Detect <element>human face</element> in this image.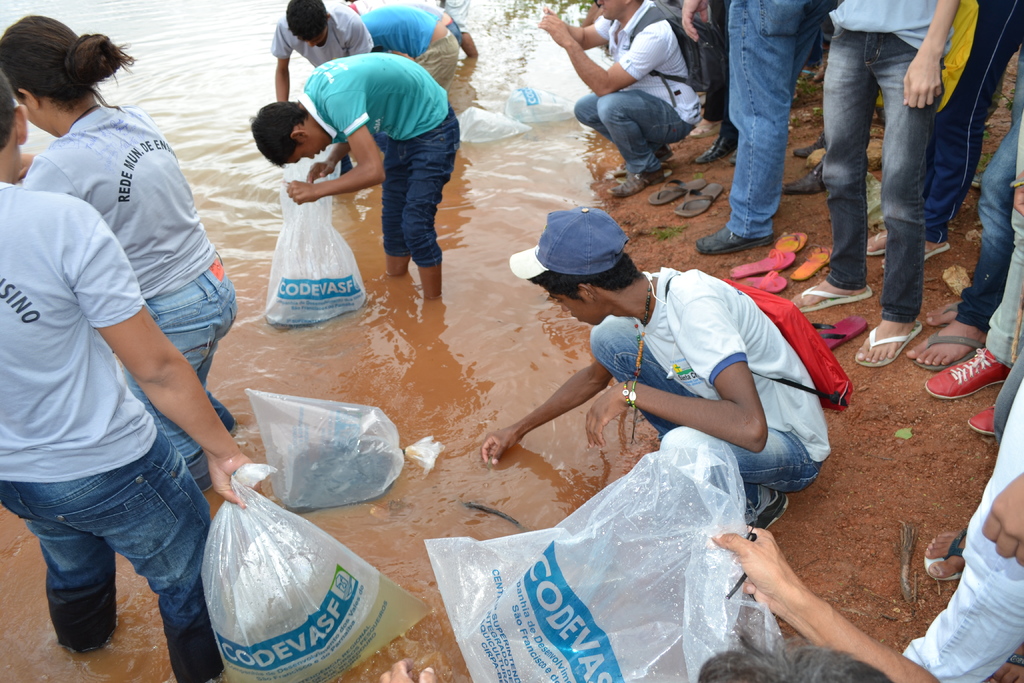
Detection: crop(545, 288, 598, 325).
